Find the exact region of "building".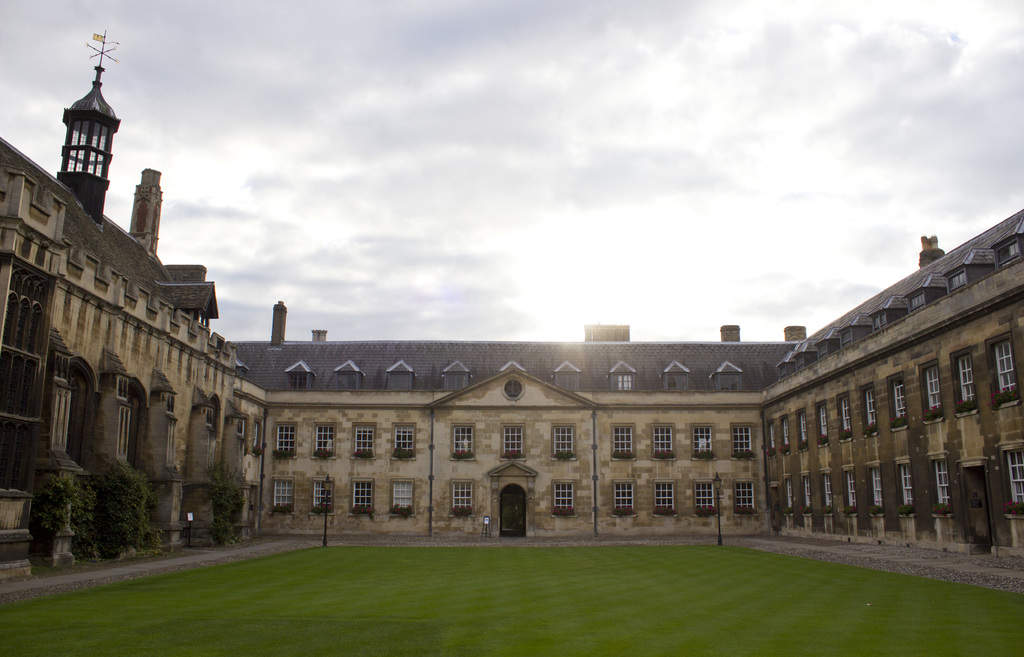
Exact region: select_region(0, 34, 1023, 556).
